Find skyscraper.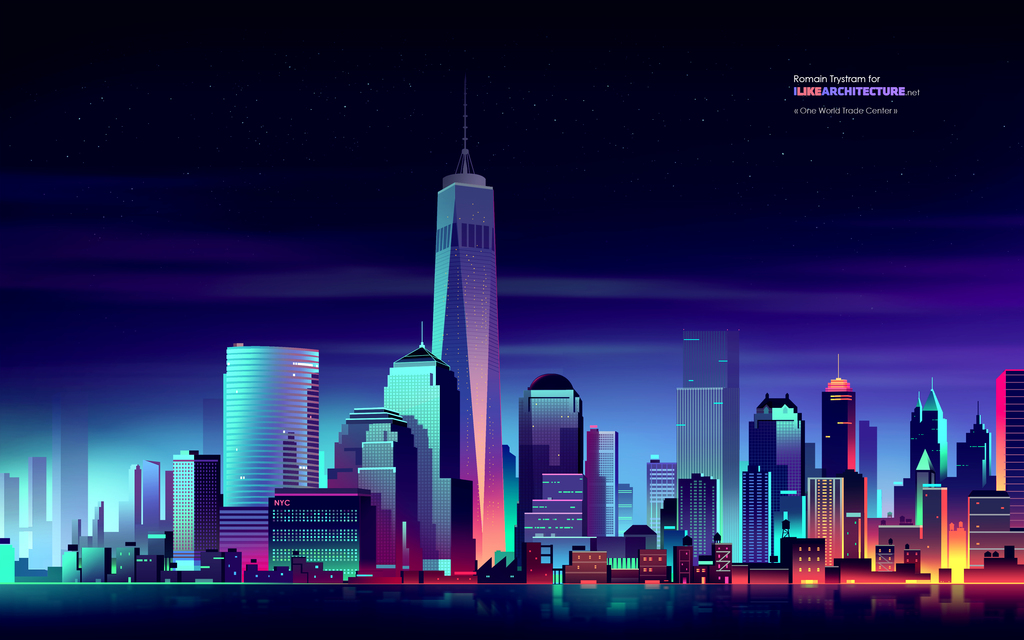
BBox(514, 372, 585, 556).
